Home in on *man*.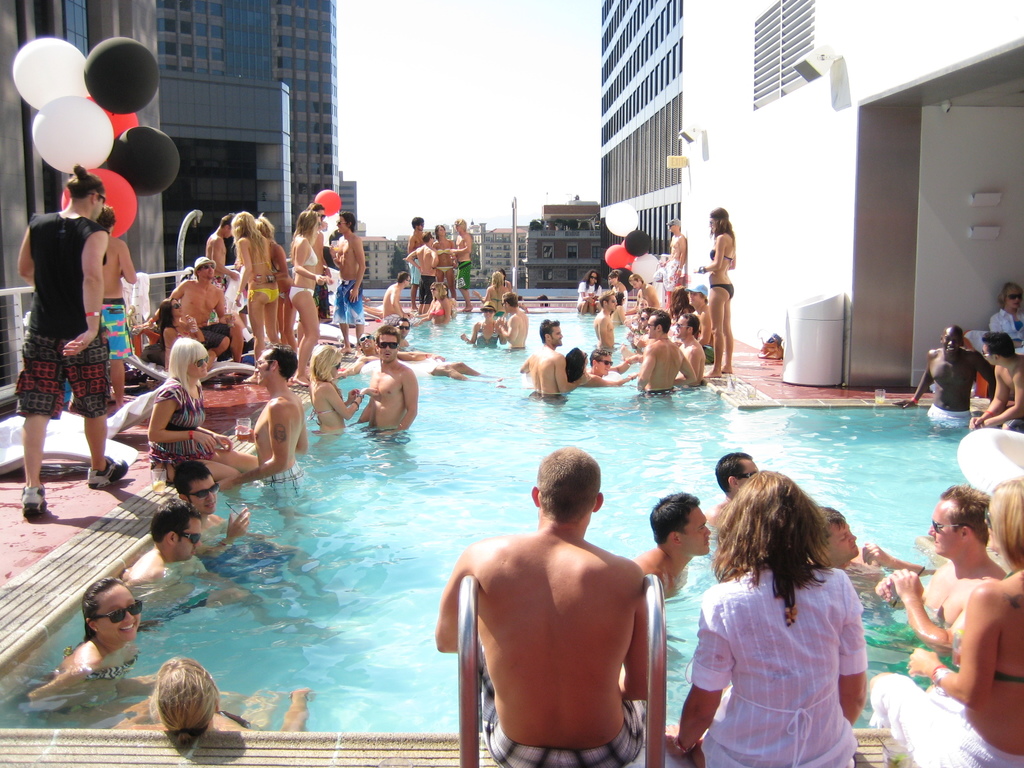
Homed in at pyautogui.locateOnScreen(123, 508, 247, 631).
